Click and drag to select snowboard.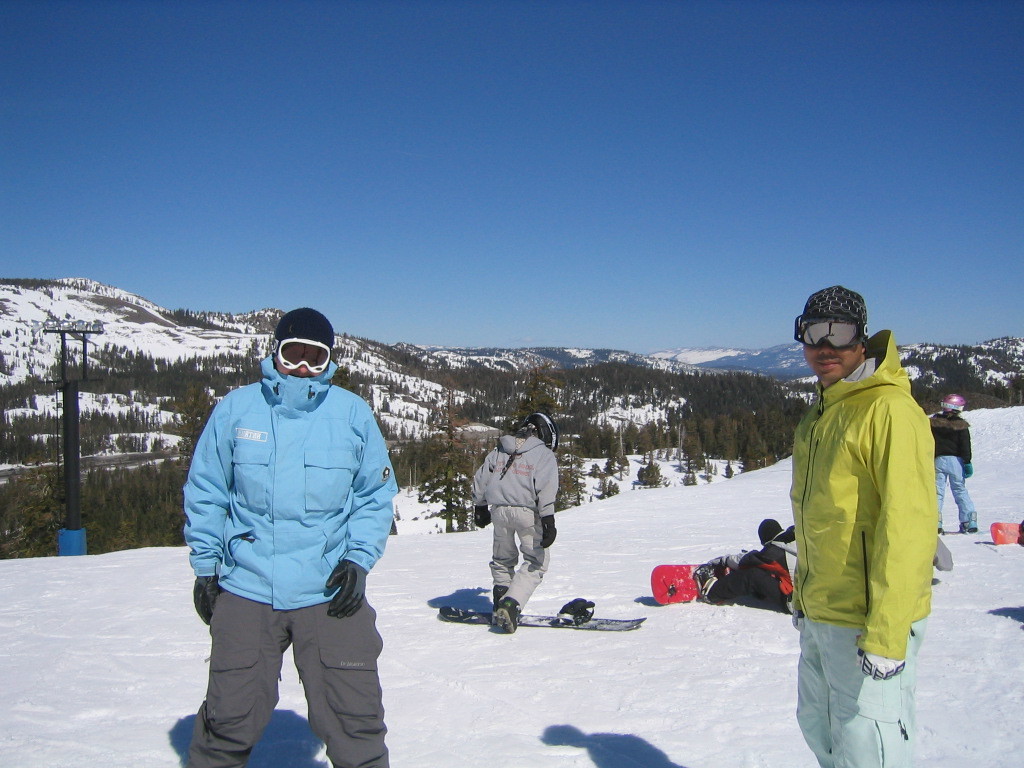
Selection: pyautogui.locateOnScreen(436, 599, 646, 630).
